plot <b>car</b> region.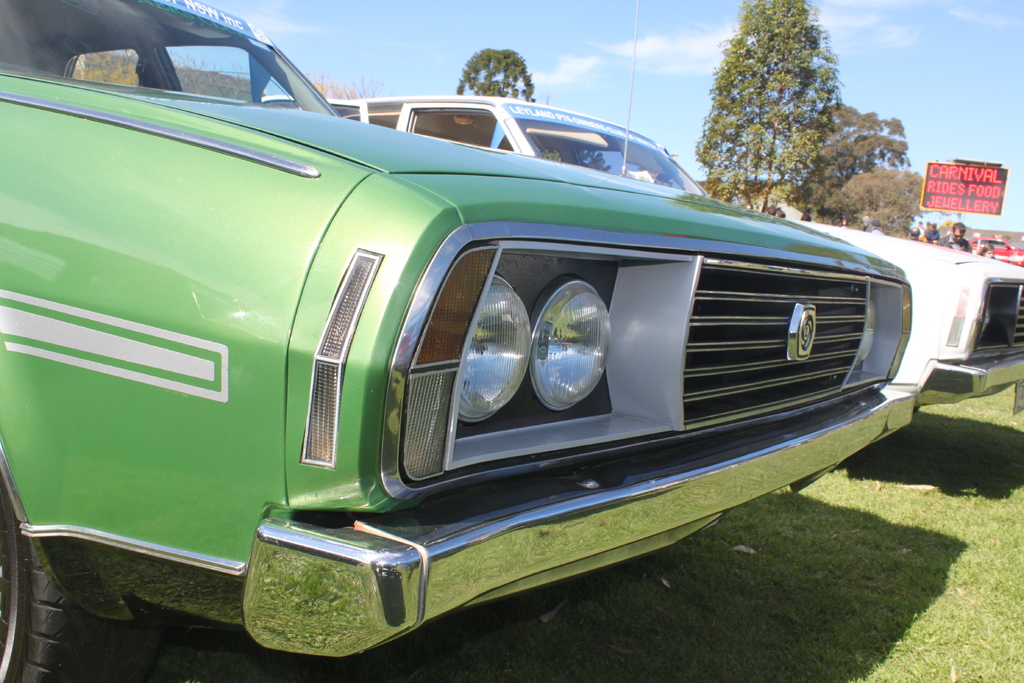
Plotted at [left=259, top=96, right=1023, bottom=413].
